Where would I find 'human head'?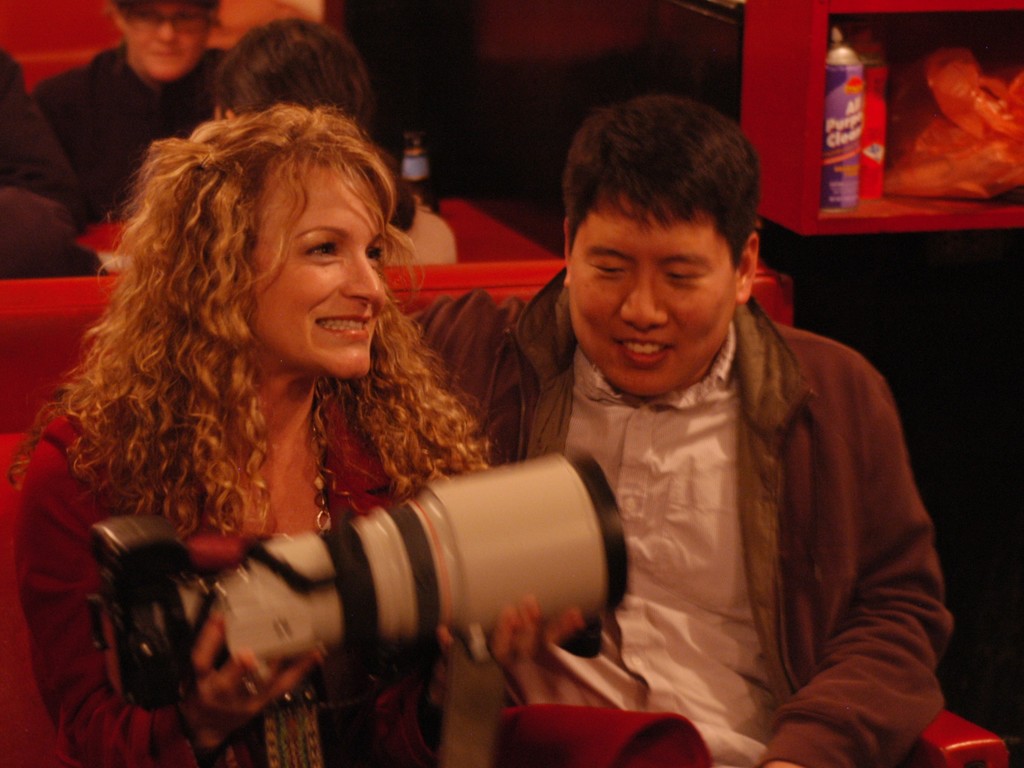
At {"x1": 100, "y1": 0, "x2": 223, "y2": 81}.
